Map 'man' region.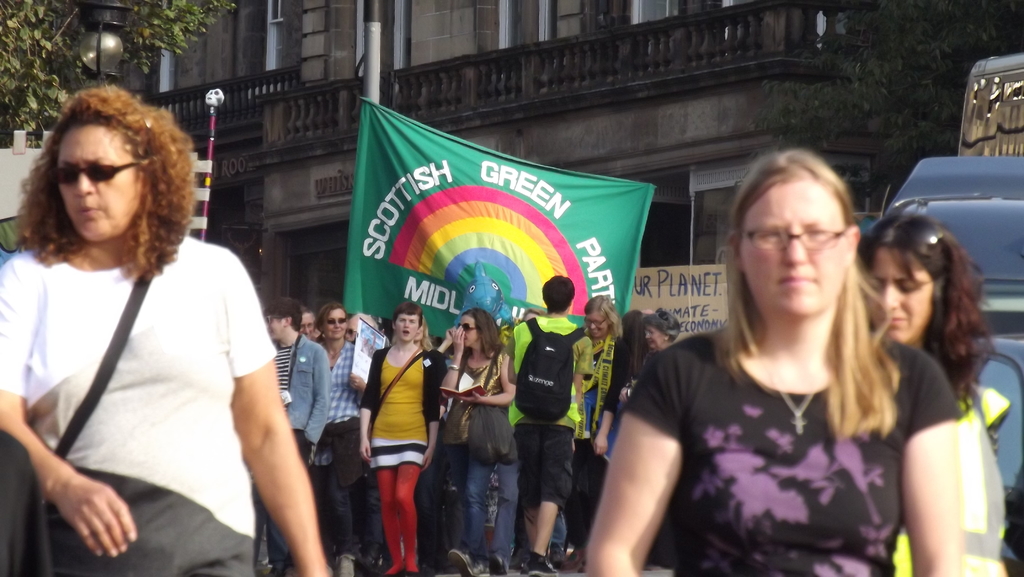
Mapped to [left=504, top=275, right=595, bottom=575].
